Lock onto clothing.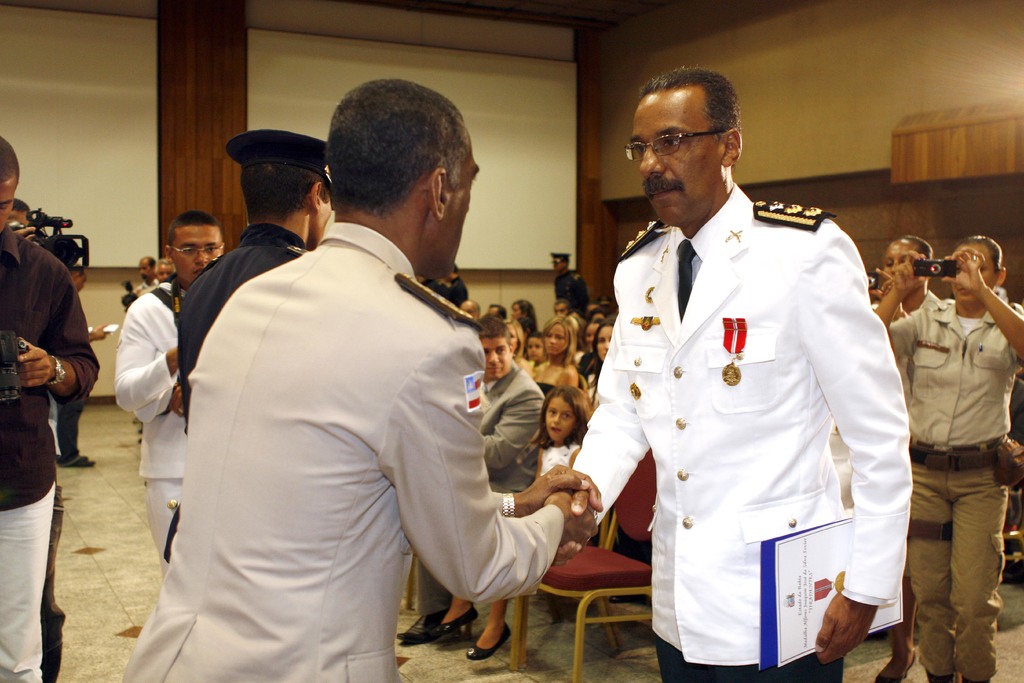
Locked: {"left": 63, "top": 394, "right": 99, "bottom": 468}.
